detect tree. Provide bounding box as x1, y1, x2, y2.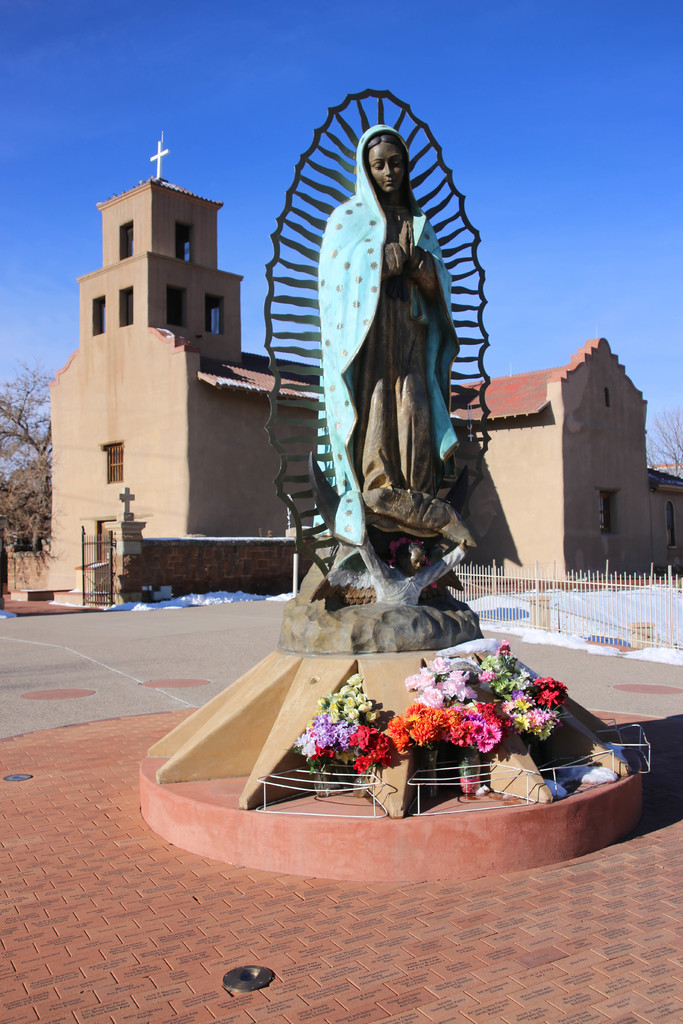
0, 361, 50, 550.
